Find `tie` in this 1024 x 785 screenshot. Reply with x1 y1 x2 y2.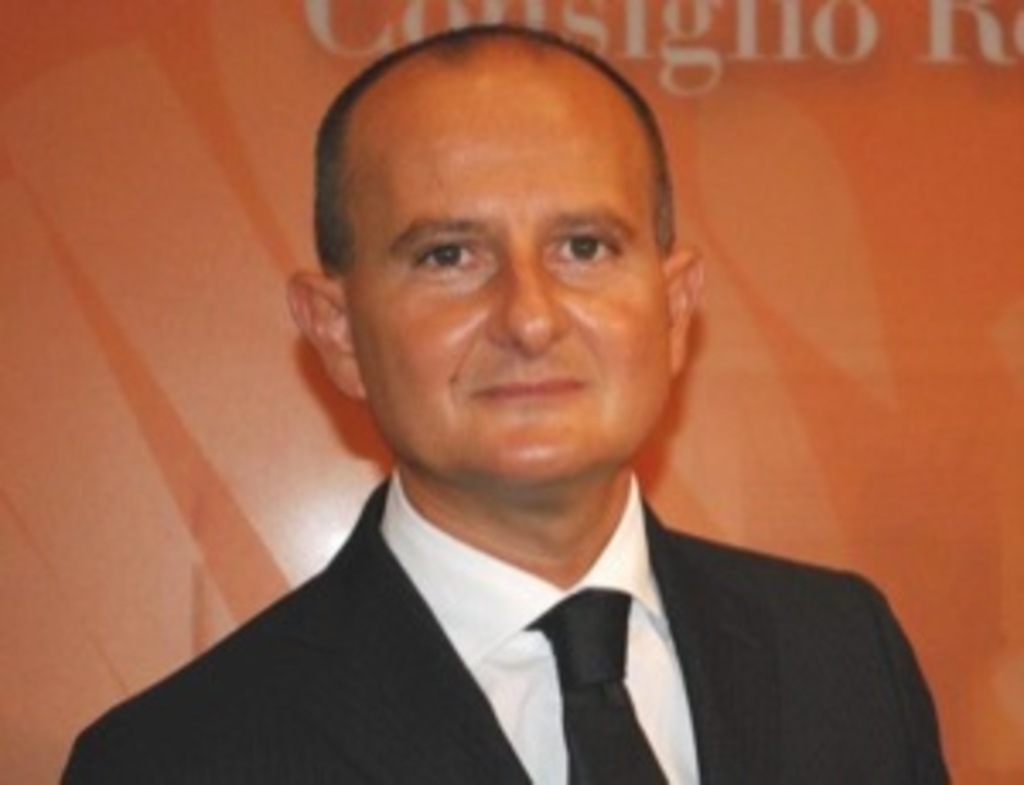
529 584 672 782.
